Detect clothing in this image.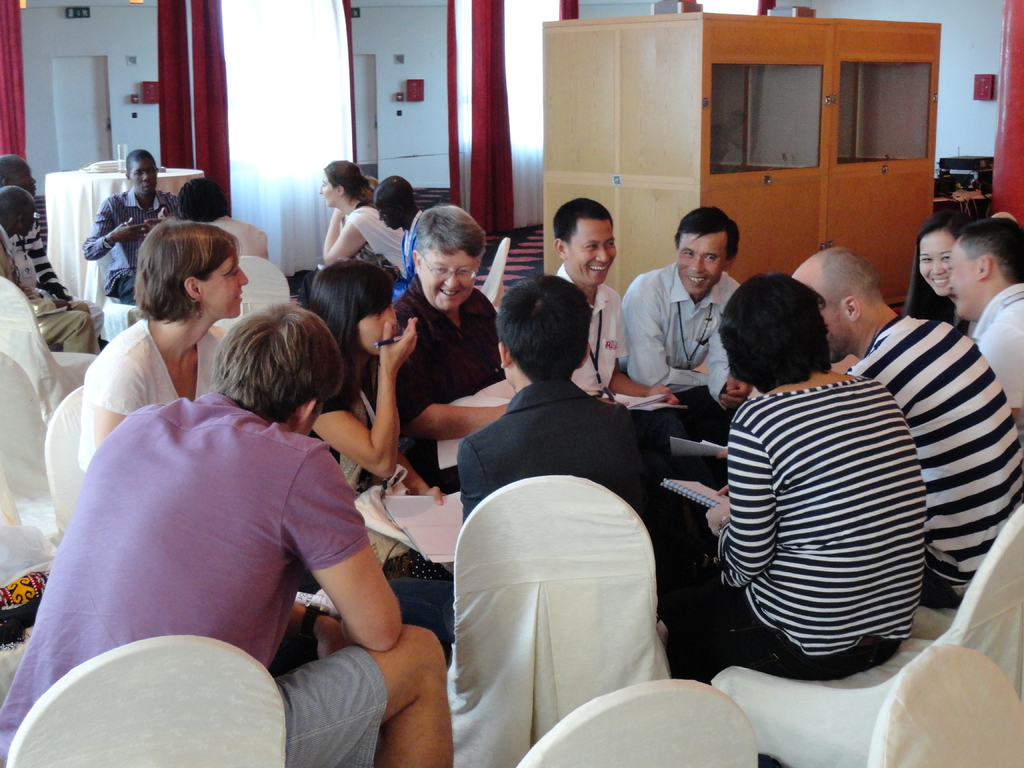
Detection: 84 188 186 309.
